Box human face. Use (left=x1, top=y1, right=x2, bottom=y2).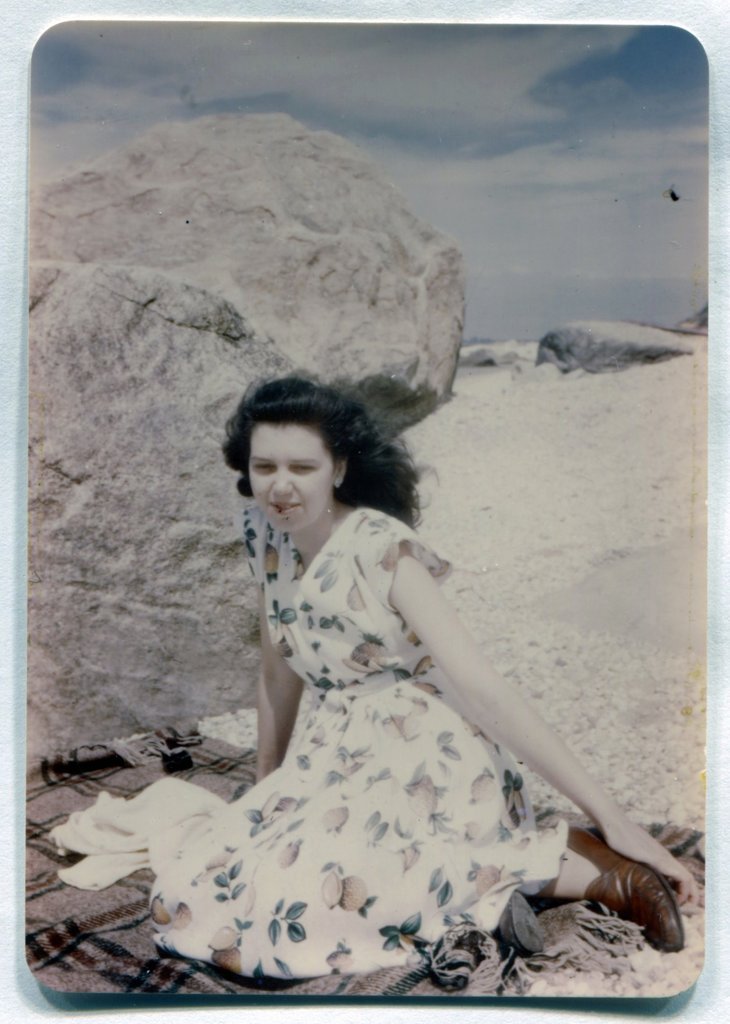
(left=248, top=426, right=332, bottom=540).
